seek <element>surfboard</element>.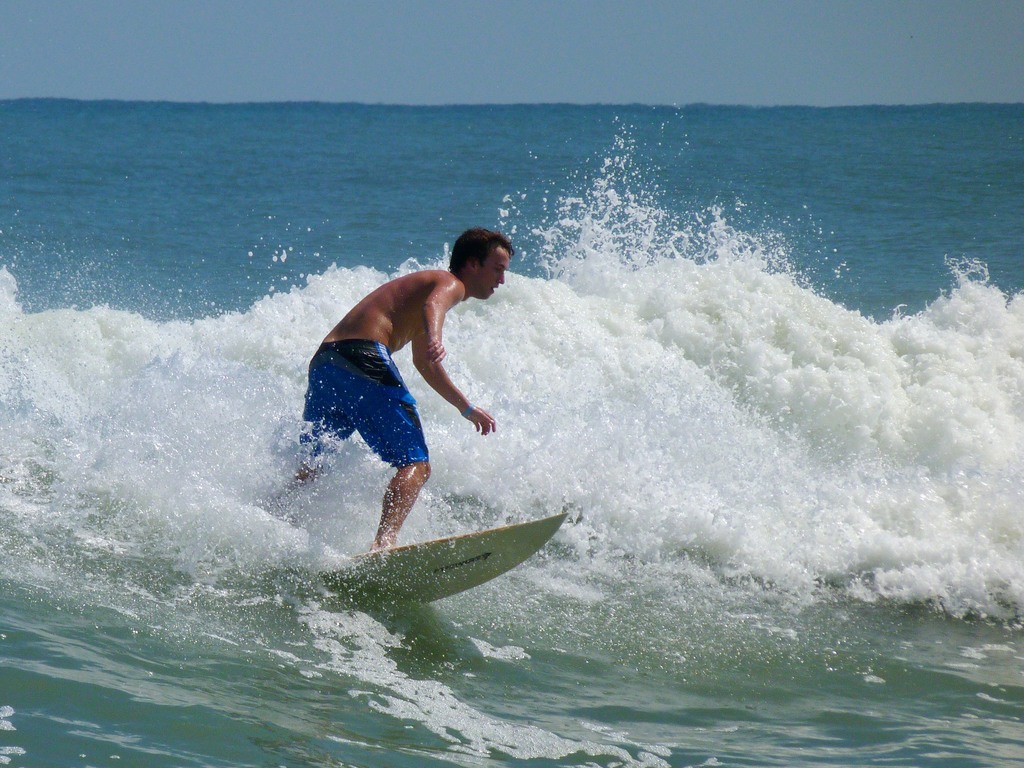
[x1=316, y1=514, x2=568, y2=614].
